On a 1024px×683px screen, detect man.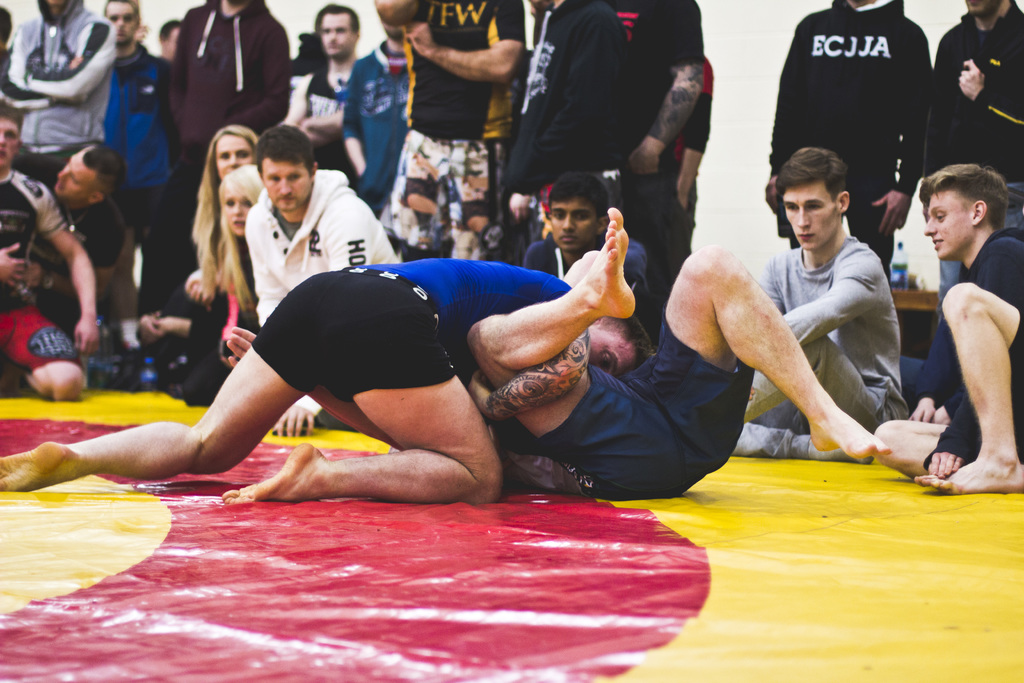
0, 99, 99, 403.
